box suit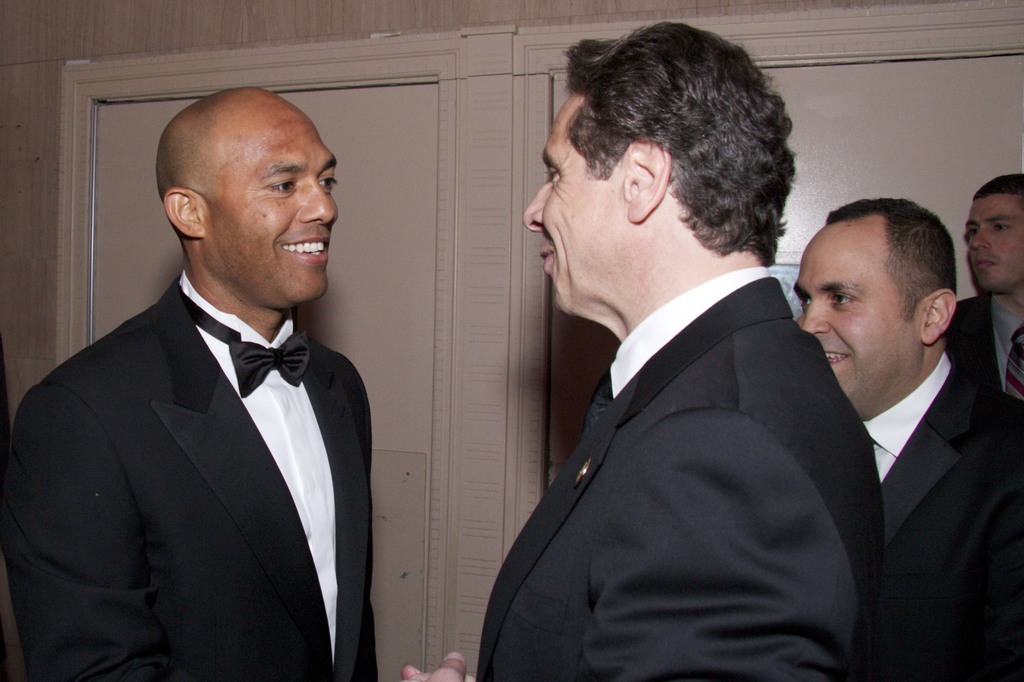
[left=858, top=348, right=1023, bottom=681]
